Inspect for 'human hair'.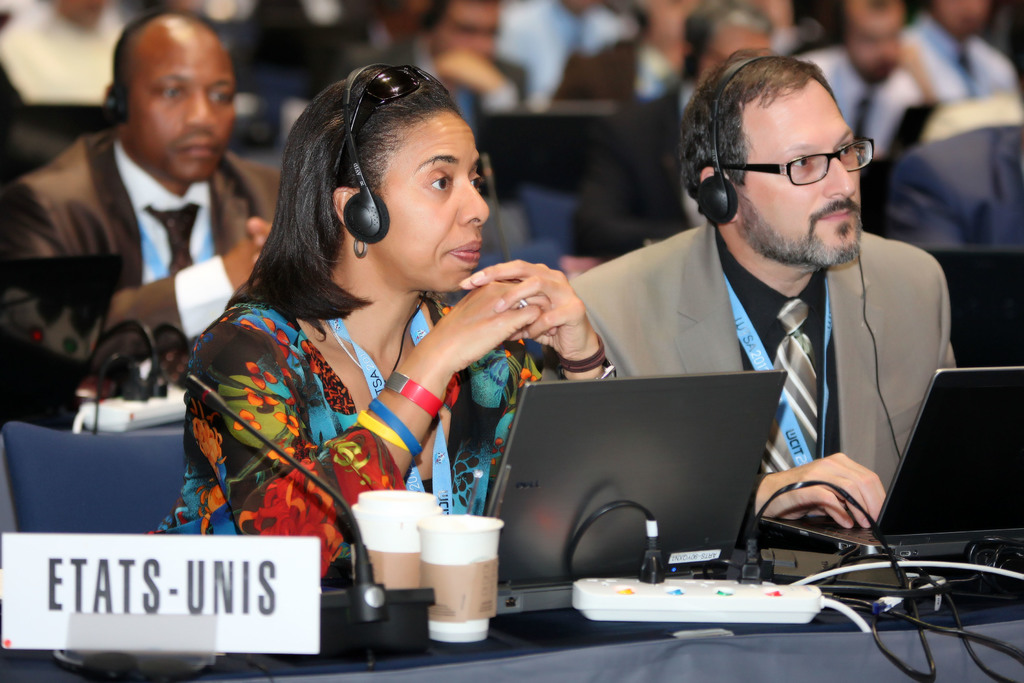
Inspection: <region>423, 0, 457, 37</region>.
